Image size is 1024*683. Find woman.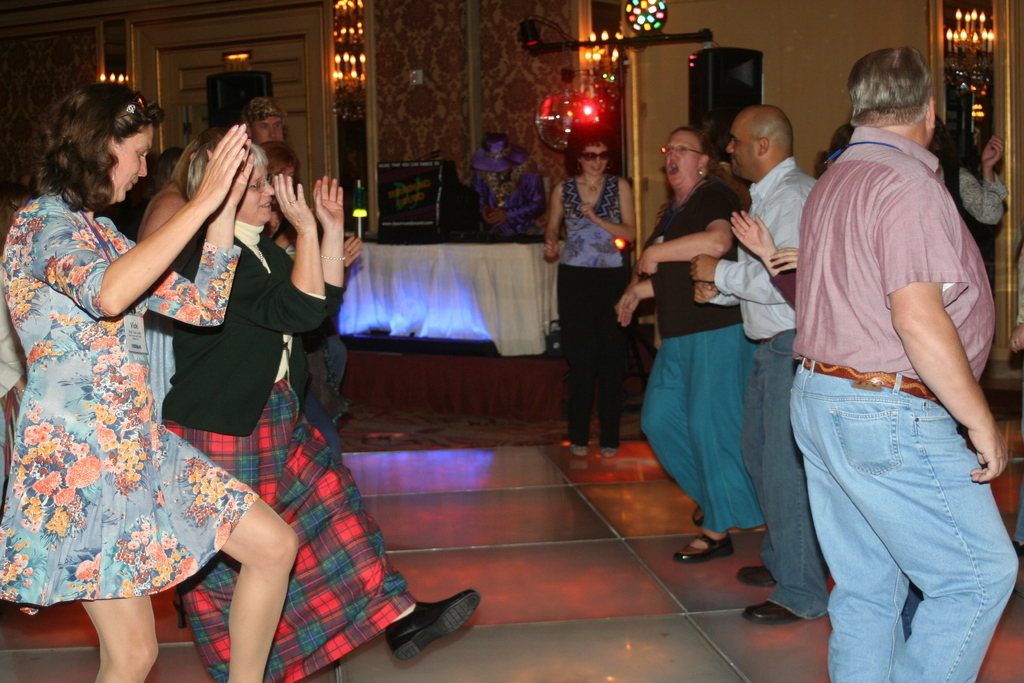
615 126 762 562.
